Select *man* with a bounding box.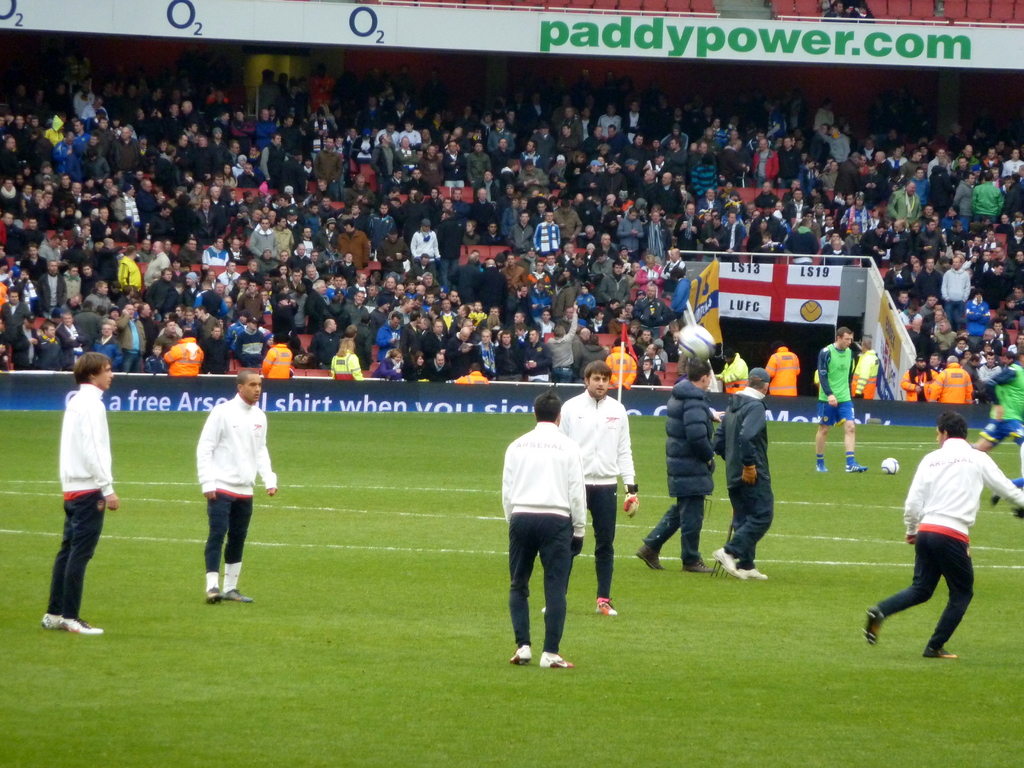
detection(38, 349, 120, 636).
